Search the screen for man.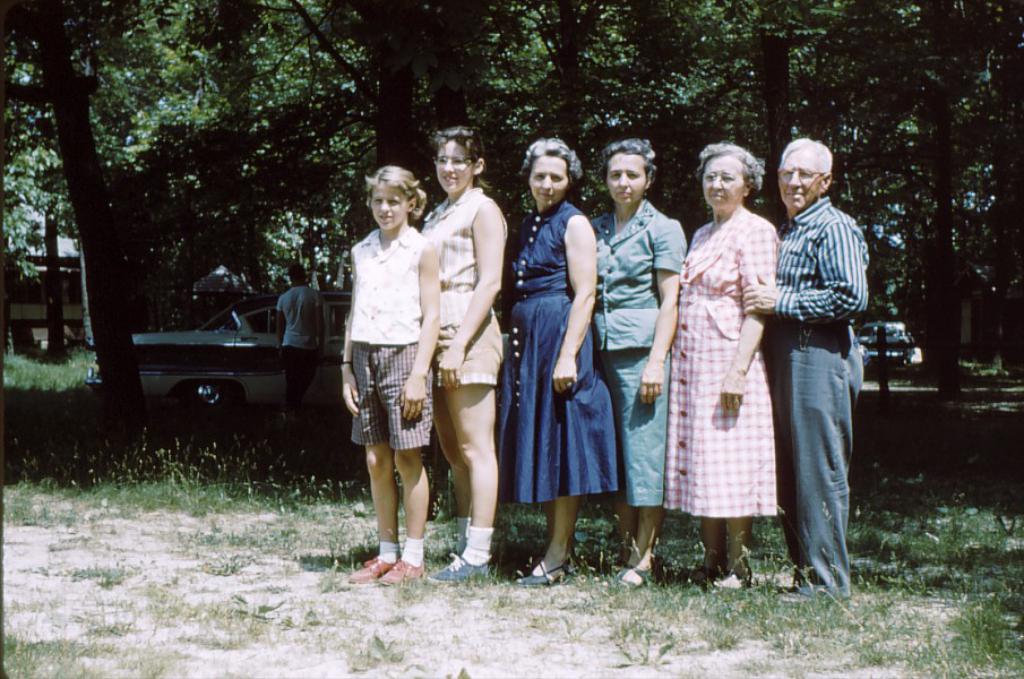
Found at select_region(275, 264, 327, 420).
